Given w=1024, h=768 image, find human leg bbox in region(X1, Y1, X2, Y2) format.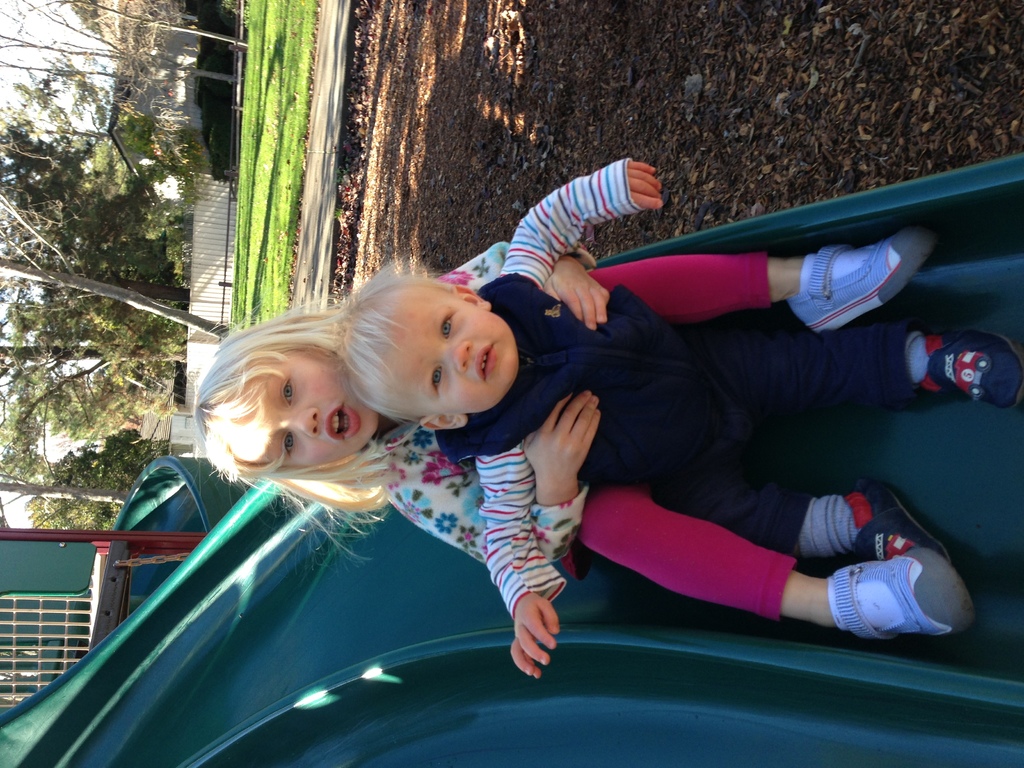
region(717, 328, 1023, 408).
